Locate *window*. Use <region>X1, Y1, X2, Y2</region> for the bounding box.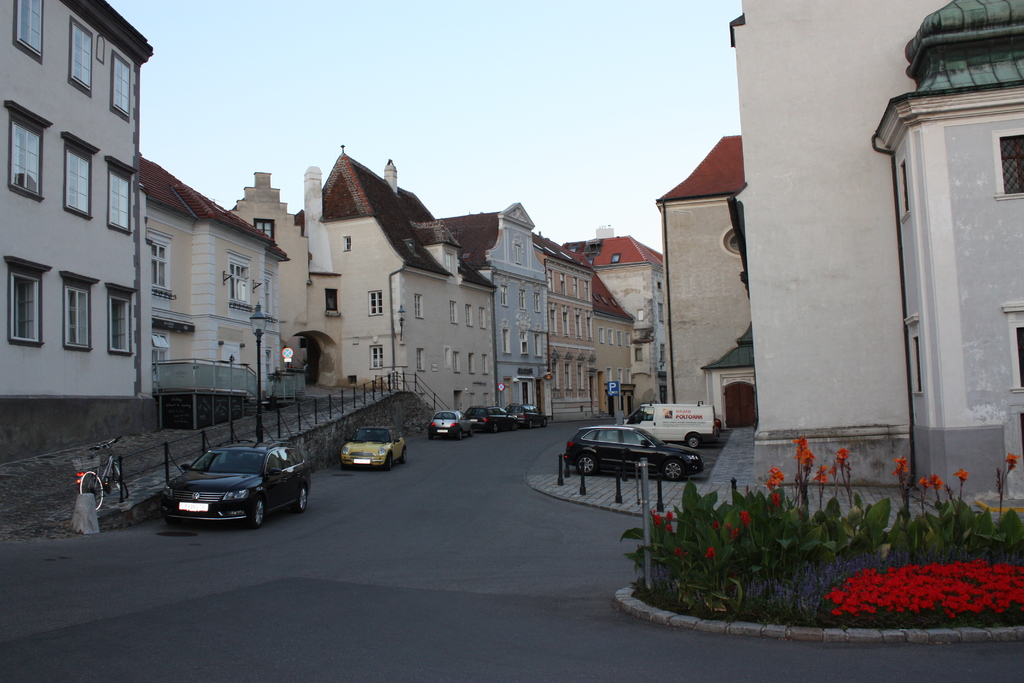
<region>900, 160, 908, 222</region>.
